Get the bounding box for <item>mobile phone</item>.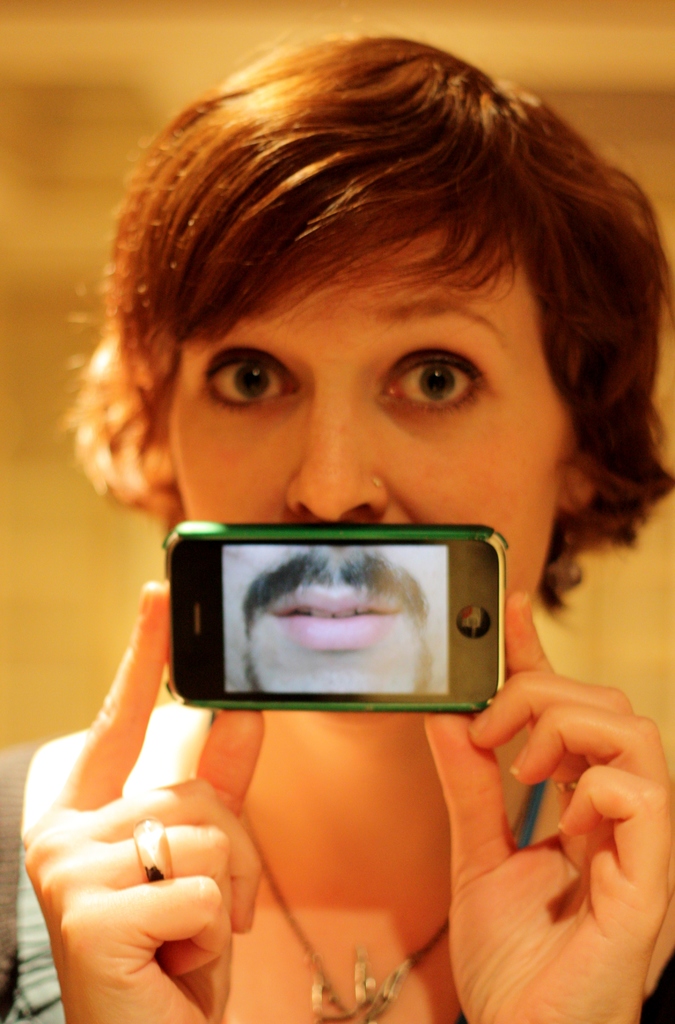
locate(161, 520, 504, 724).
